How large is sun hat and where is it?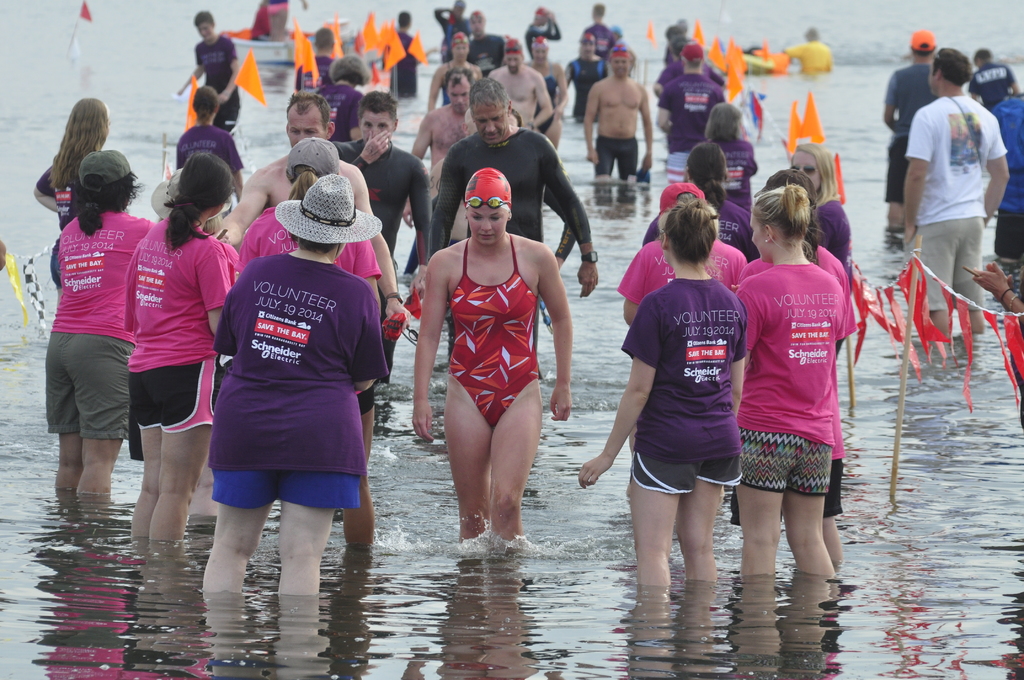
Bounding box: pyautogui.locateOnScreen(908, 24, 941, 58).
